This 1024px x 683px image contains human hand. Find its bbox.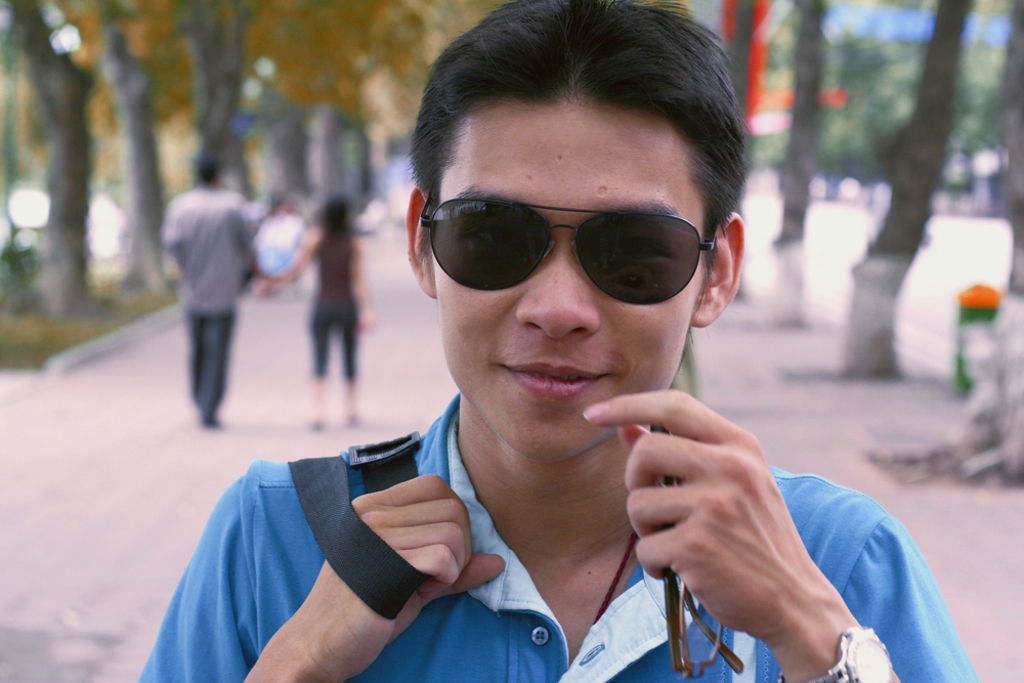
[x1=356, y1=307, x2=376, y2=336].
